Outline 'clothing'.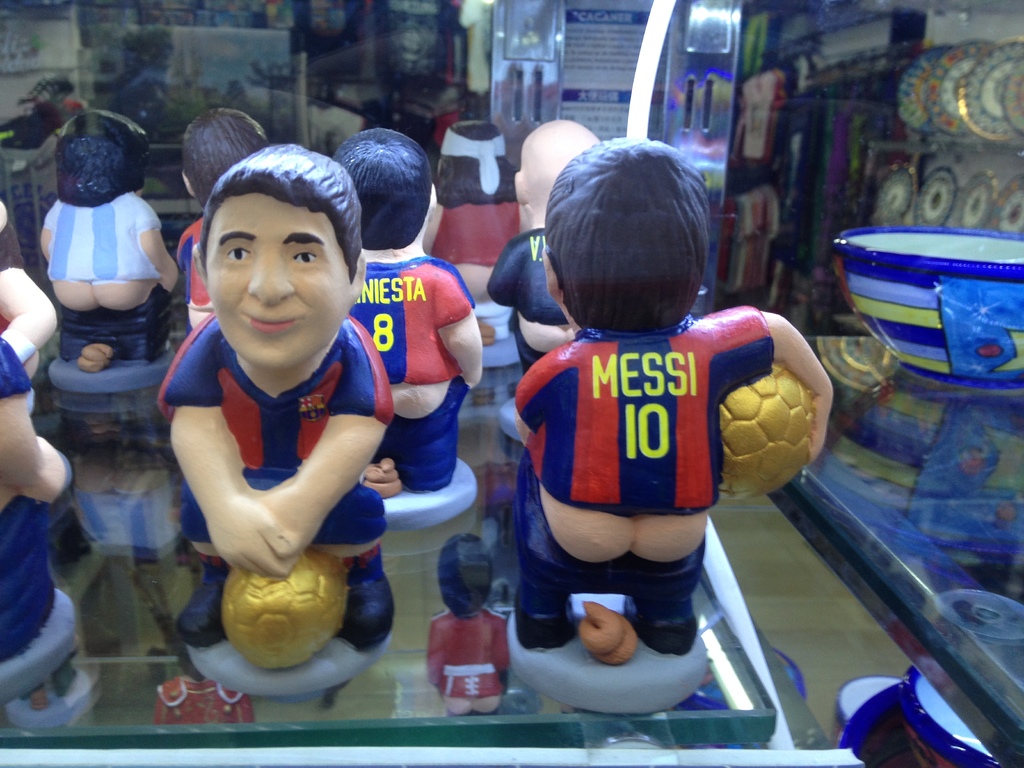
Outline: <bbox>485, 228, 566, 371</bbox>.
